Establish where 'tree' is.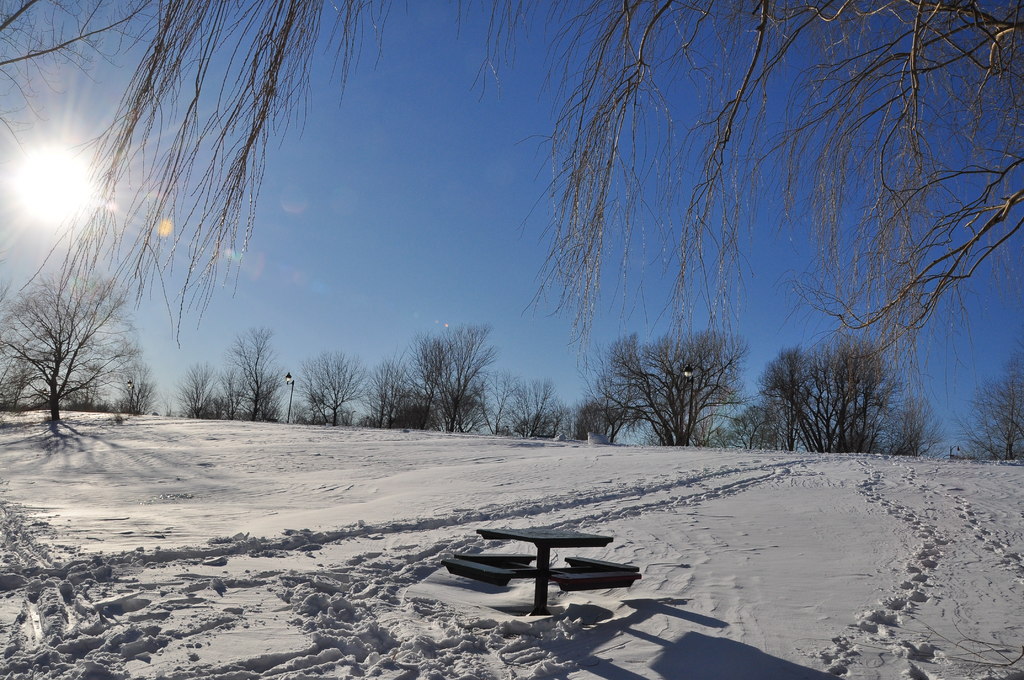
Established at rect(488, 363, 566, 443).
